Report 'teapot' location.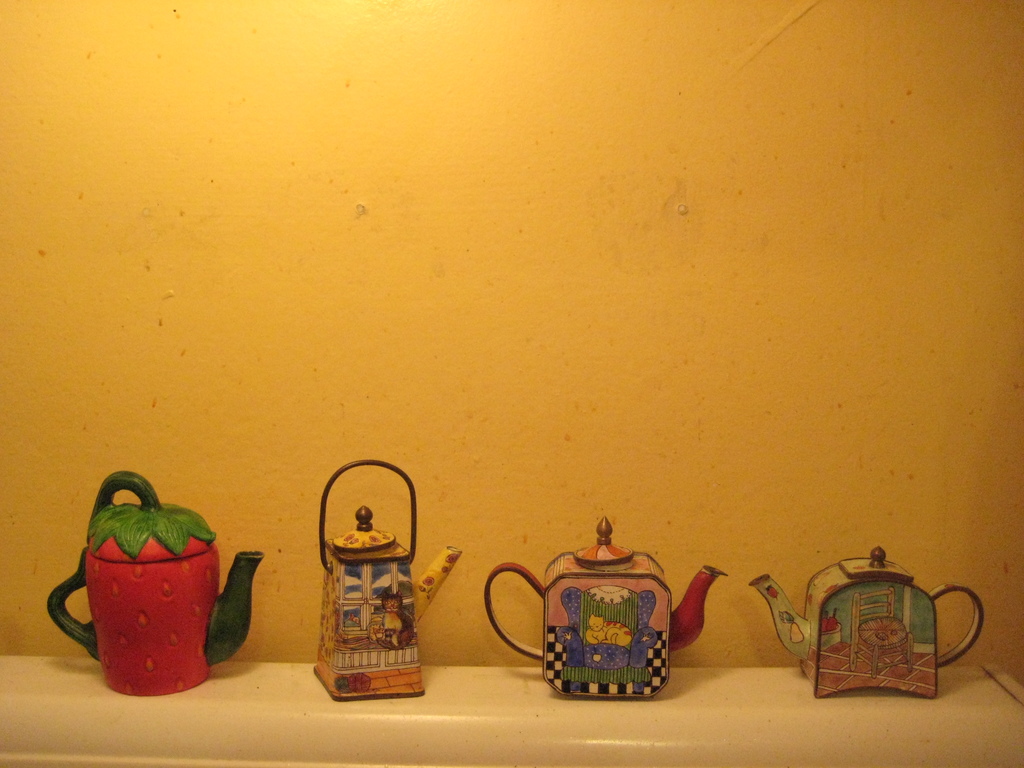
Report: bbox=[42, 467, 266, 695].
